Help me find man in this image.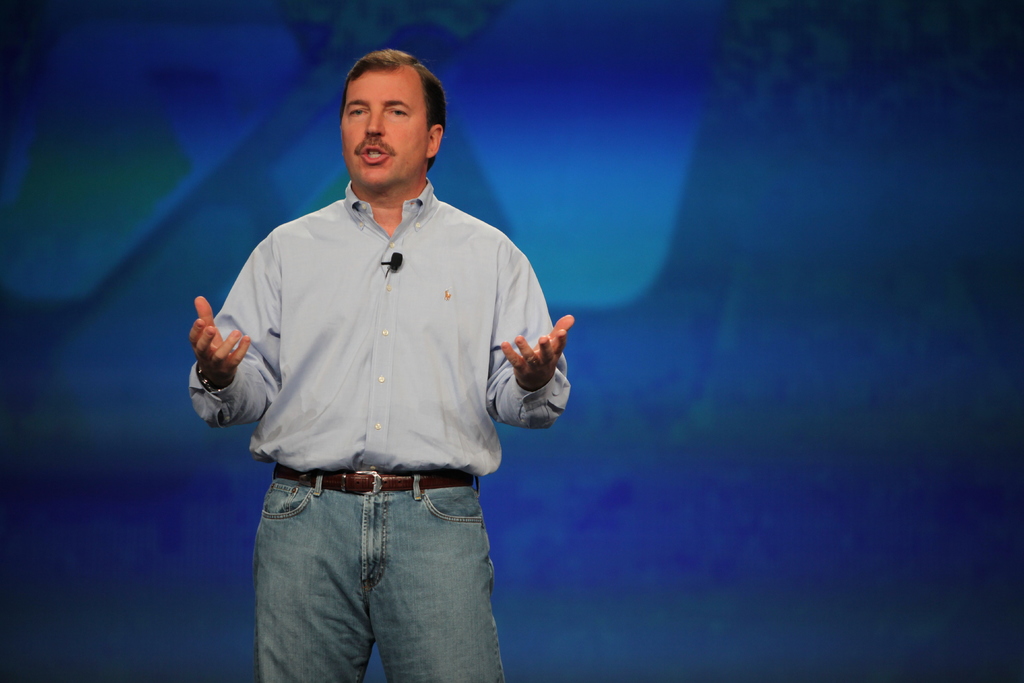
Found it: {"left": 200, "top": 37, "right": 551, "bottom": 682}.
